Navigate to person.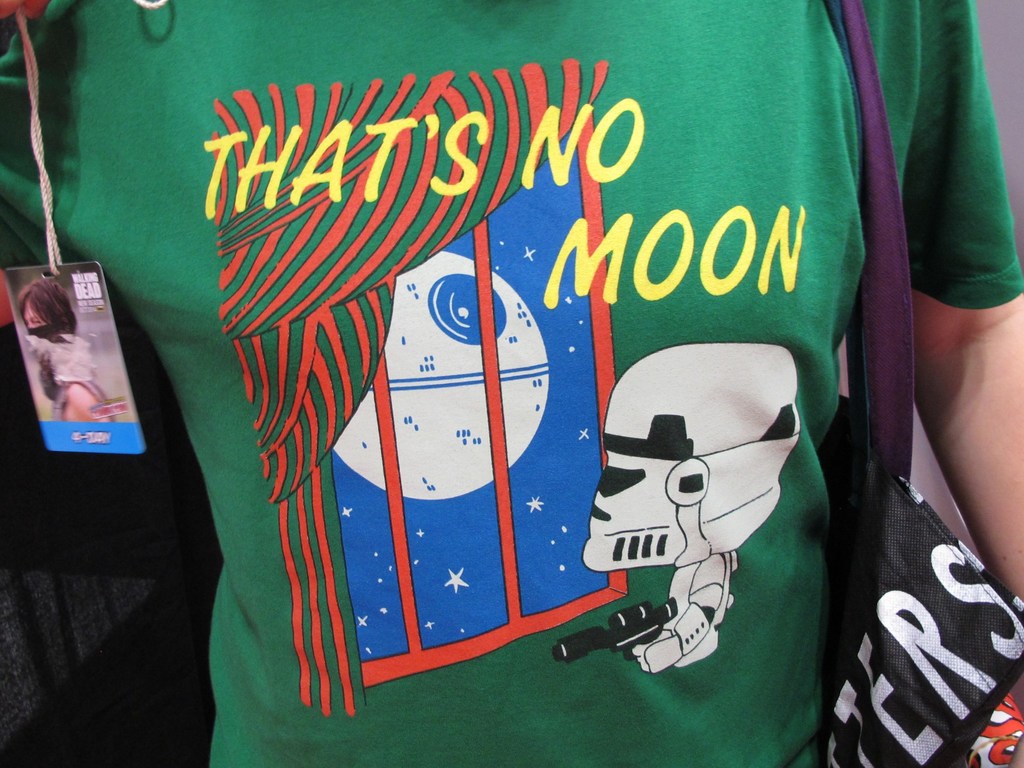
Navigation target: (17, 281, 116, 422).
